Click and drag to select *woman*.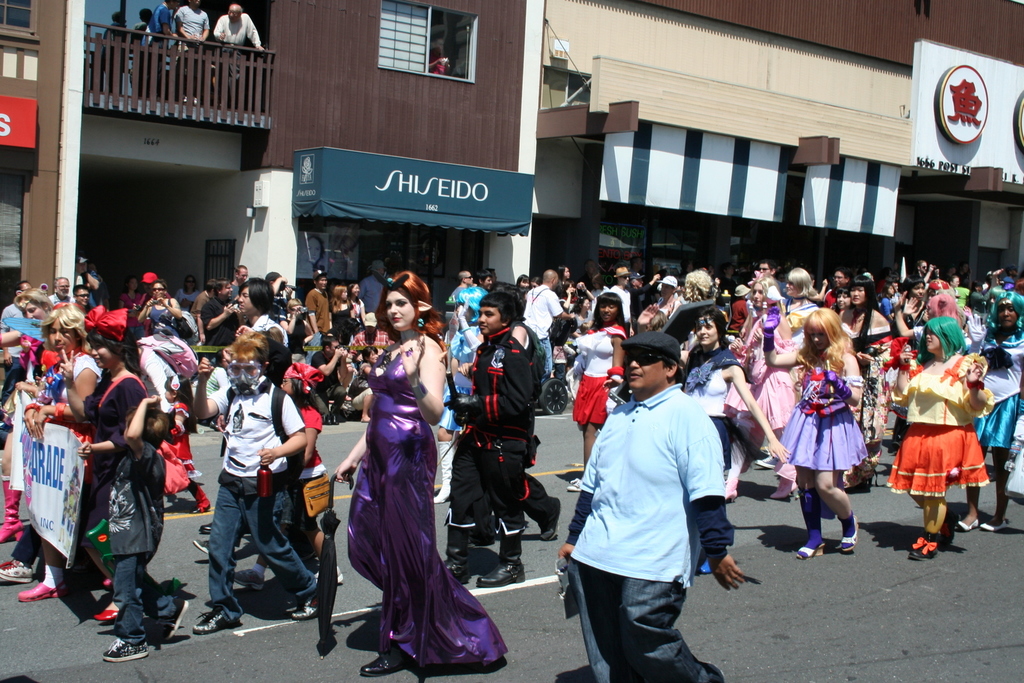
Selection: x1=20 y1=297 x2=99 y2=602.
